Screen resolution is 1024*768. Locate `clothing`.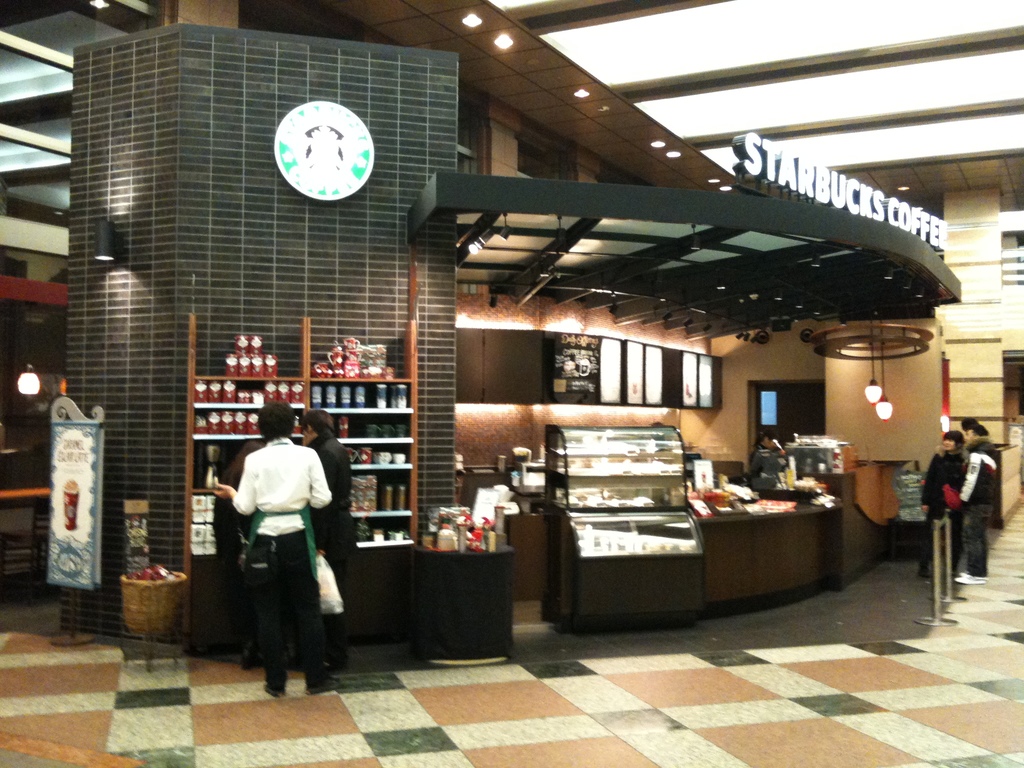
bbox=(228, 433, 332, 685).
